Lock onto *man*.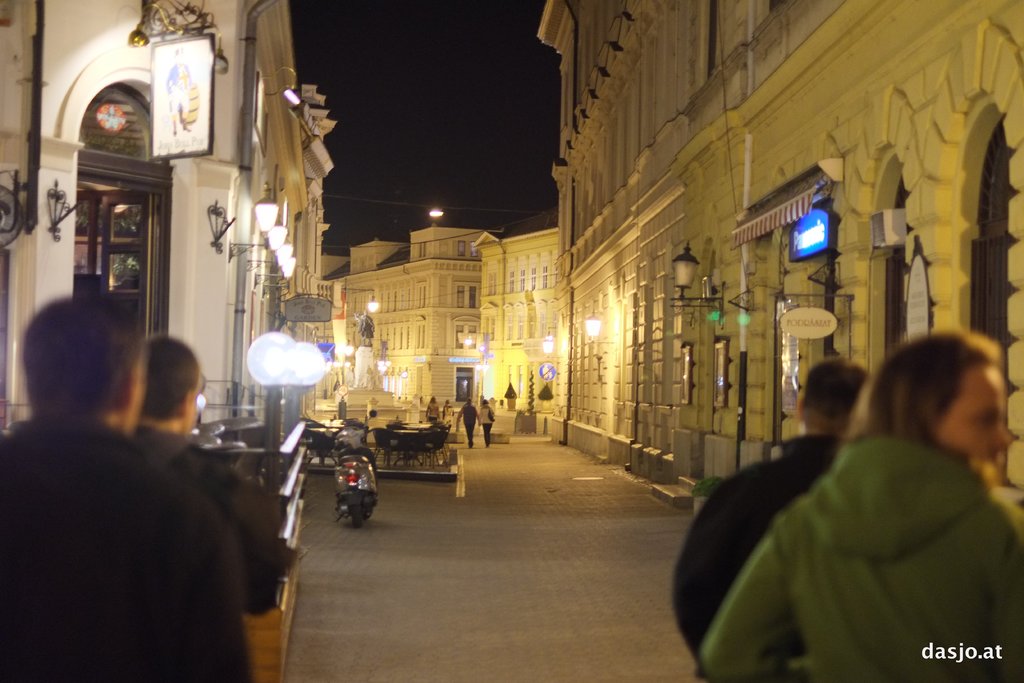
Locked: crop(458, 397, 480, 447).
